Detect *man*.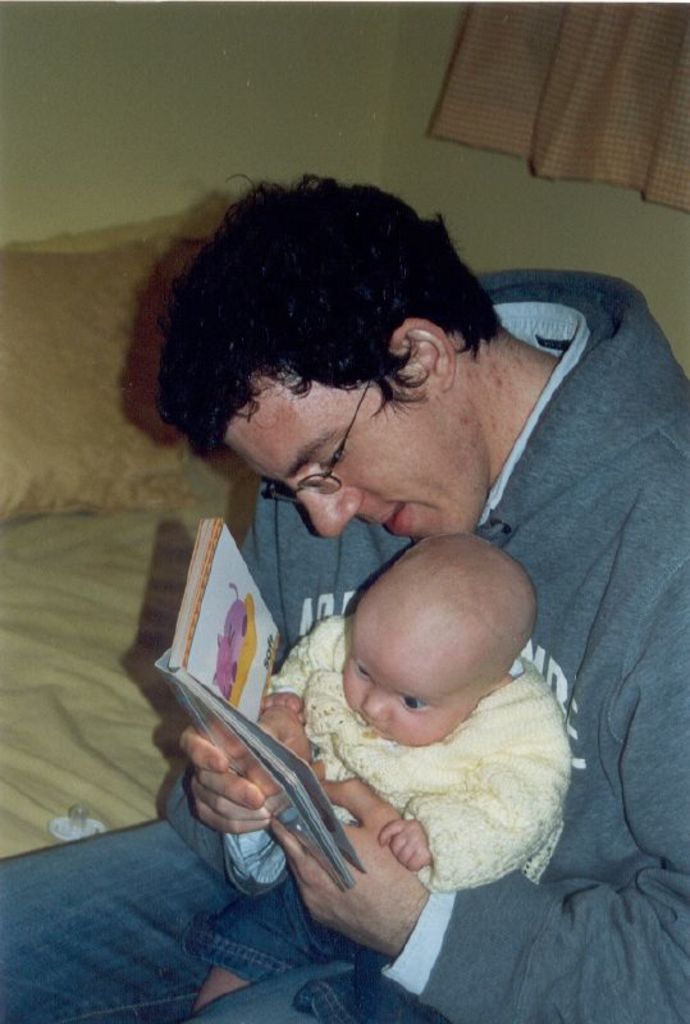
Detected at left=0, top=175, right=689, bottom=1023.
